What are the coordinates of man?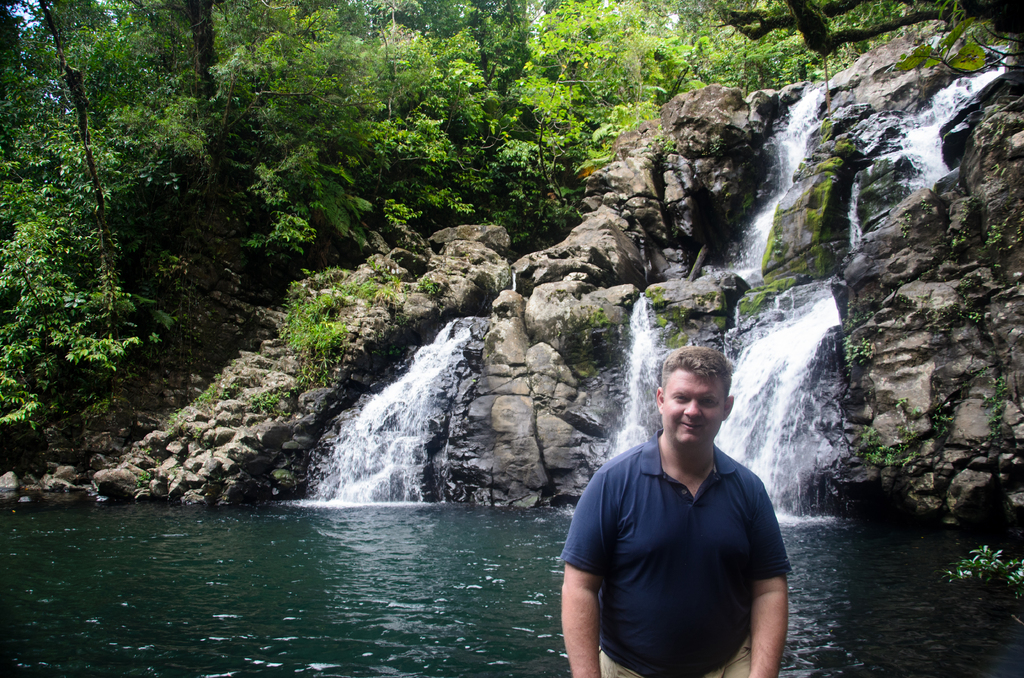
rect(556, 347, 792, 677).
